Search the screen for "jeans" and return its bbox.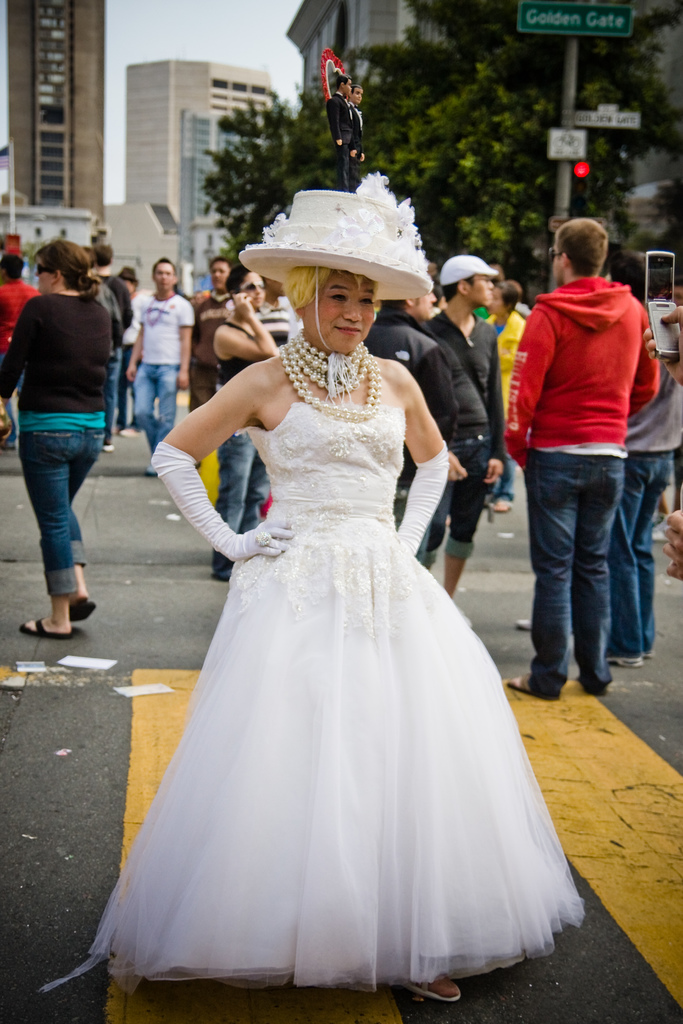
Found: left=425, top=442, right=484, bottom=560.
